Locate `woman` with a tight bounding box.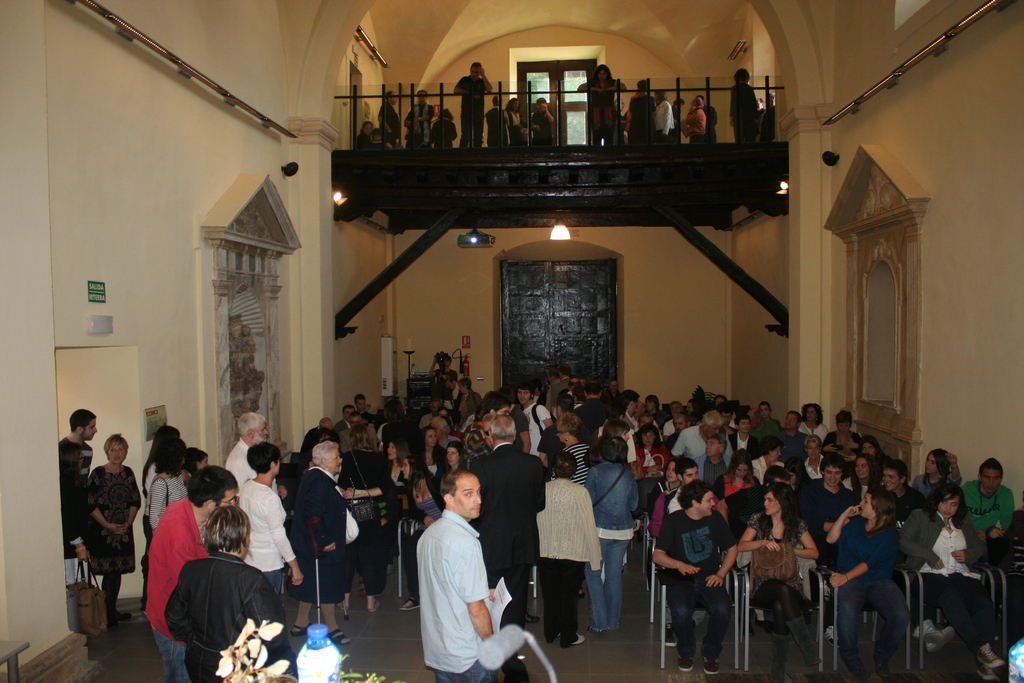
147, 434, 195, 534.
